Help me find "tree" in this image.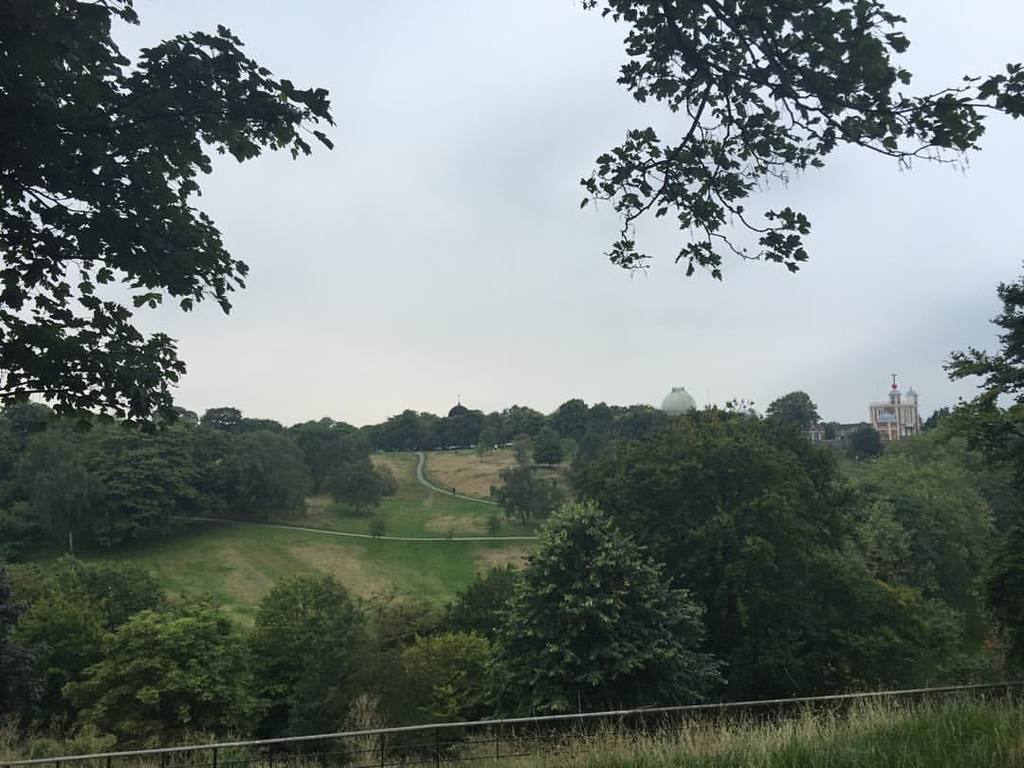
Found it: rect(233, 431, 310, 512).
